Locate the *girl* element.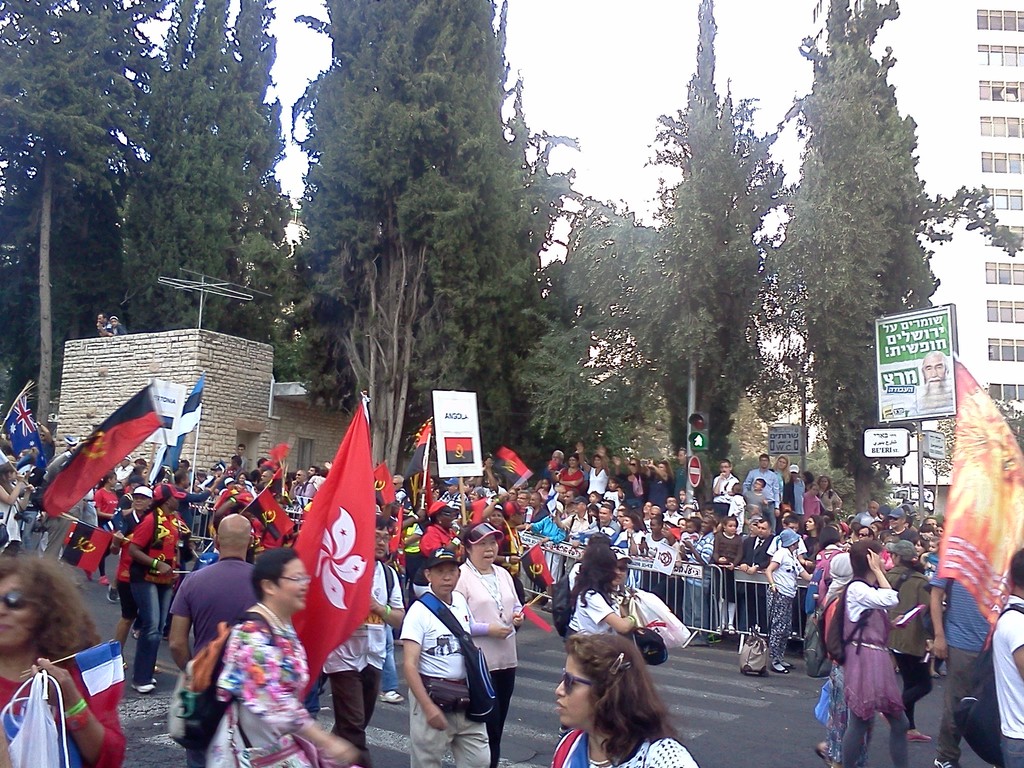
Element bbox: [x1=712, y1=516, x2=742, y2=634].
